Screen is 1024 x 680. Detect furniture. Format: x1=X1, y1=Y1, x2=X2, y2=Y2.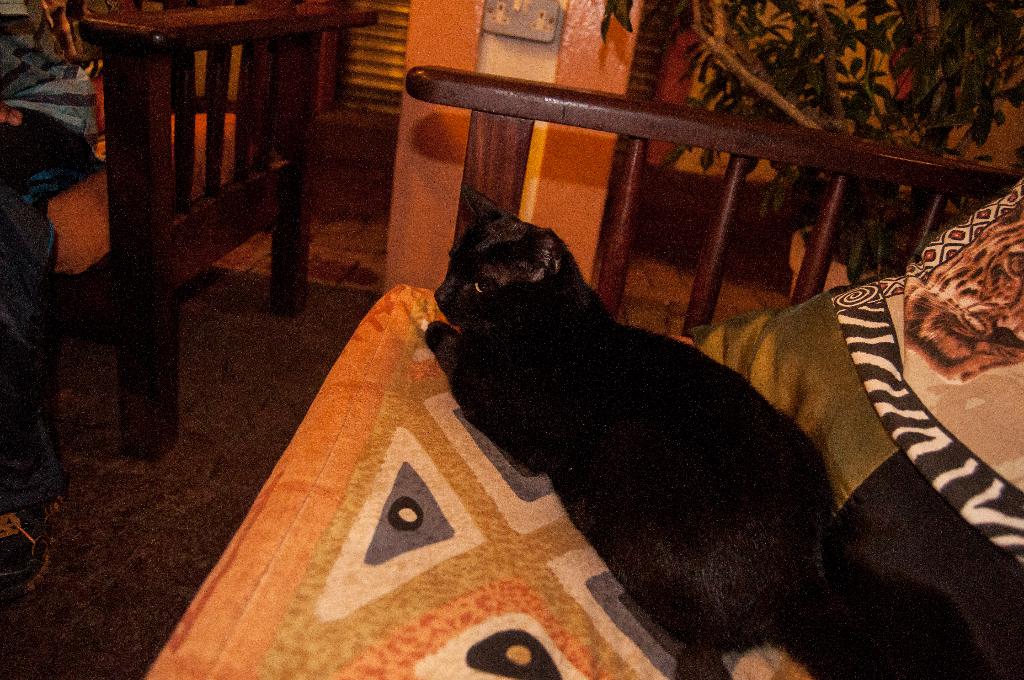
x1=140, y1=65, x2=1023, y2=679.
